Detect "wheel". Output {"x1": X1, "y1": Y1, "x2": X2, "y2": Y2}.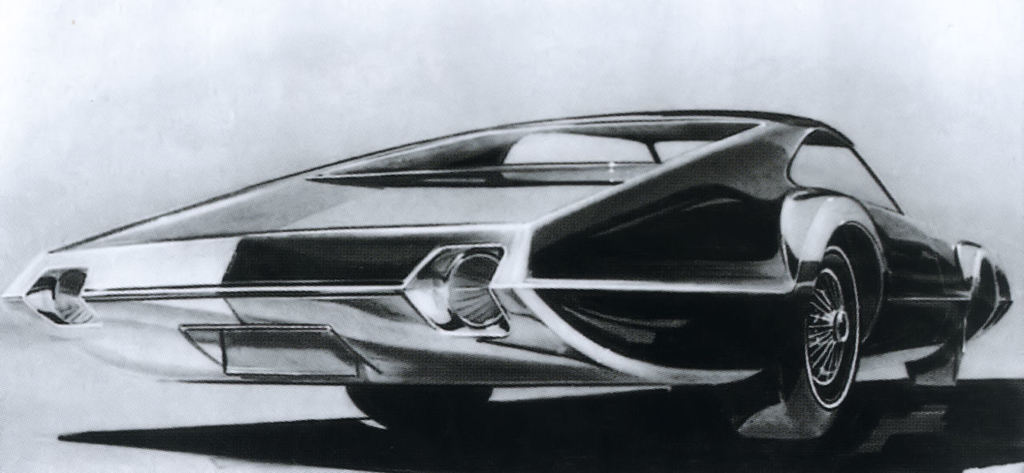
{"x1": 347, "y1": 380, "x2": 493, "y2": 433}.
